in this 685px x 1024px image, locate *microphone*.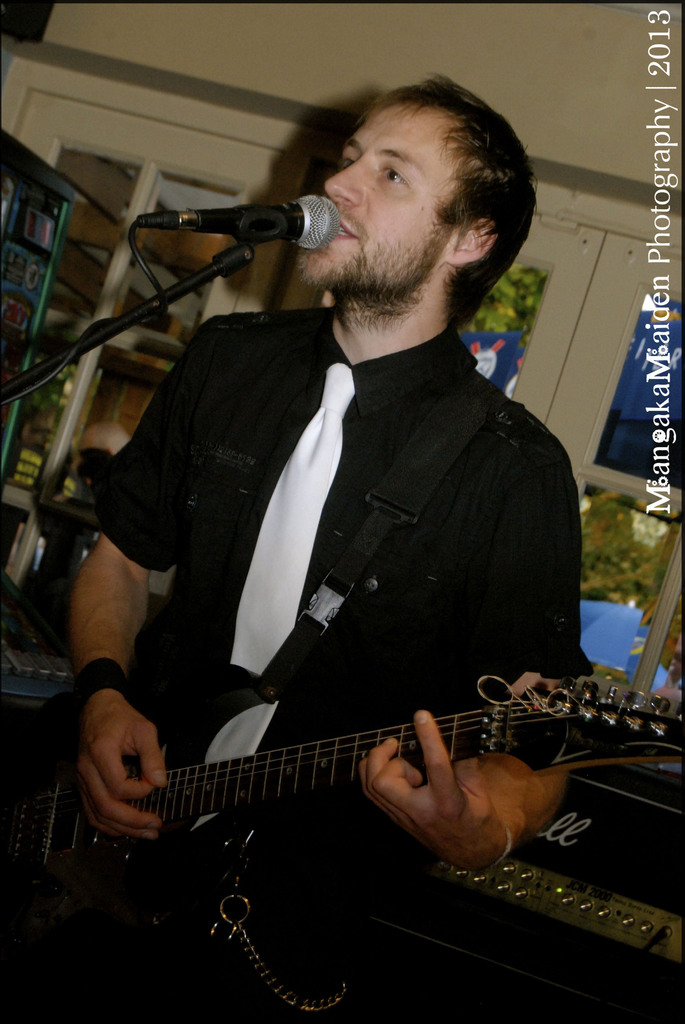
Bounding box: bbox(129, 189, 342, 259).
